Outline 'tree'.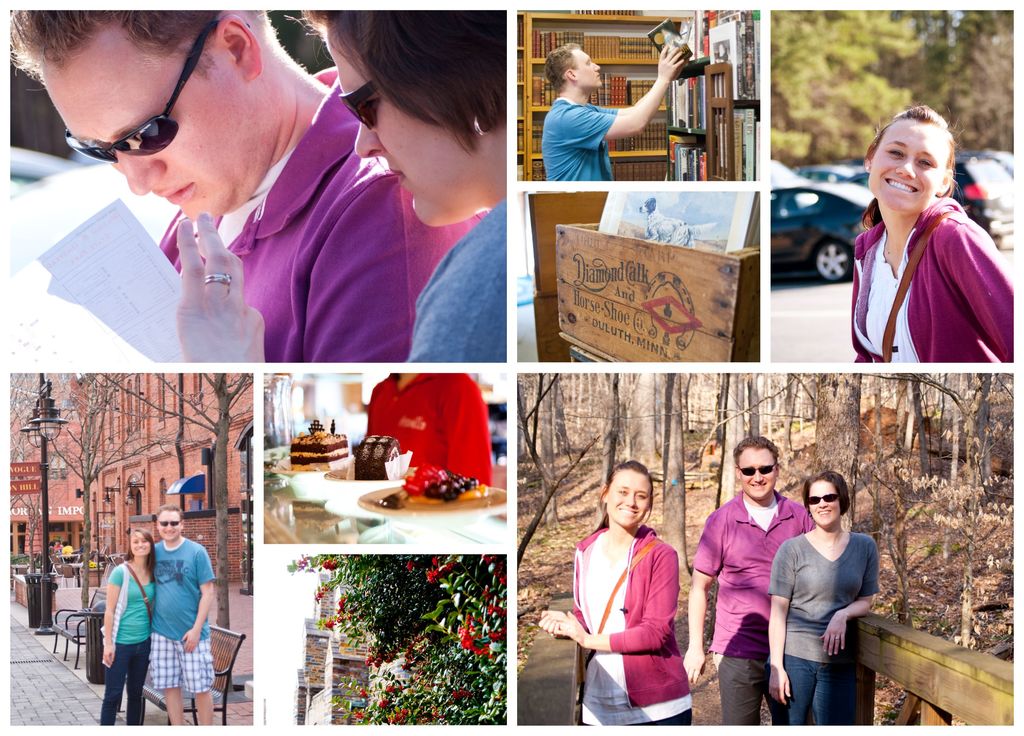
Outline: bbox=[774, 3, 1023, 177].
